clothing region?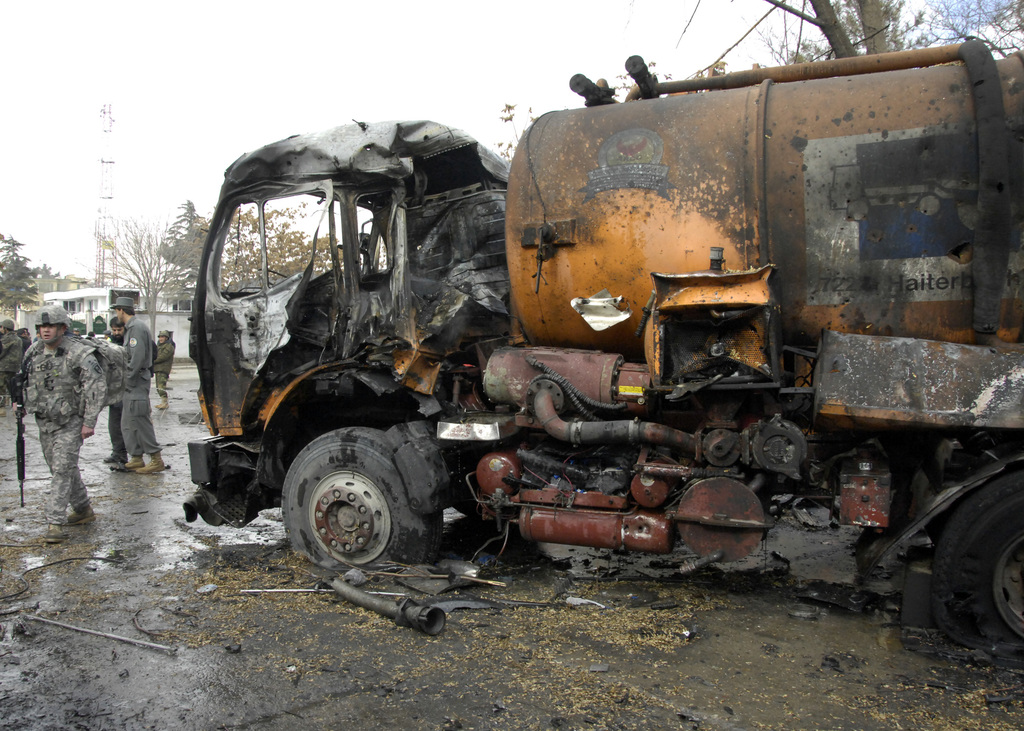
x1=152, y1=336, x2=177, y2=396
